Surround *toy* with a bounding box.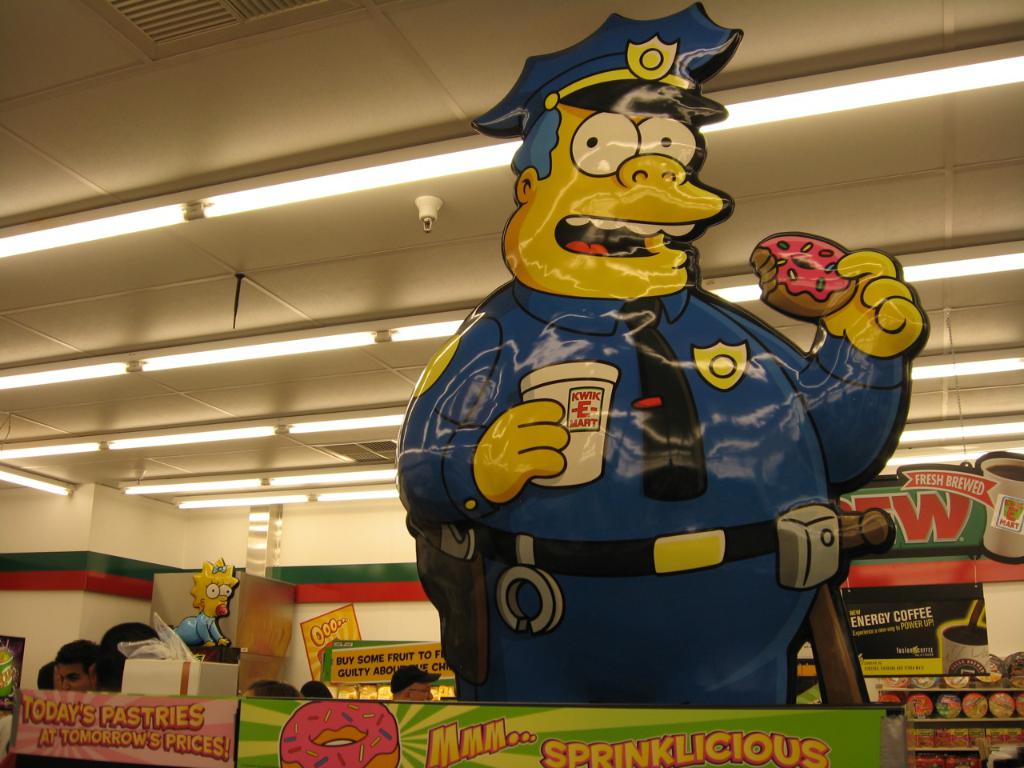
(162, 568, 234, 678).
